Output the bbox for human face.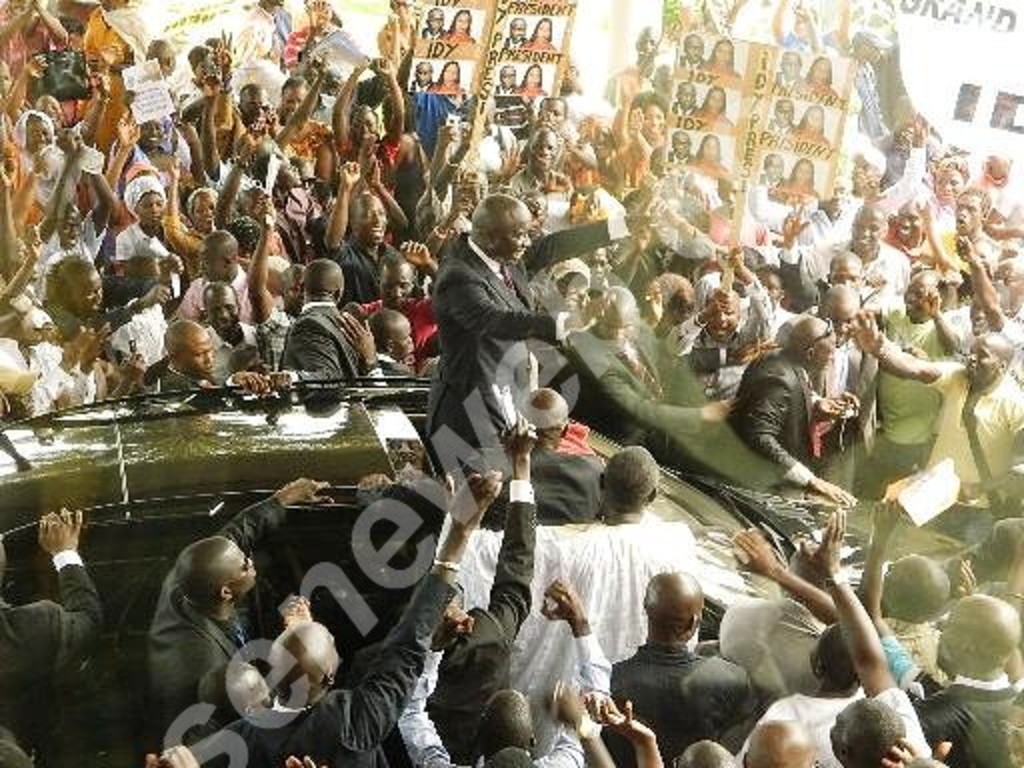
934,164,962,202.
